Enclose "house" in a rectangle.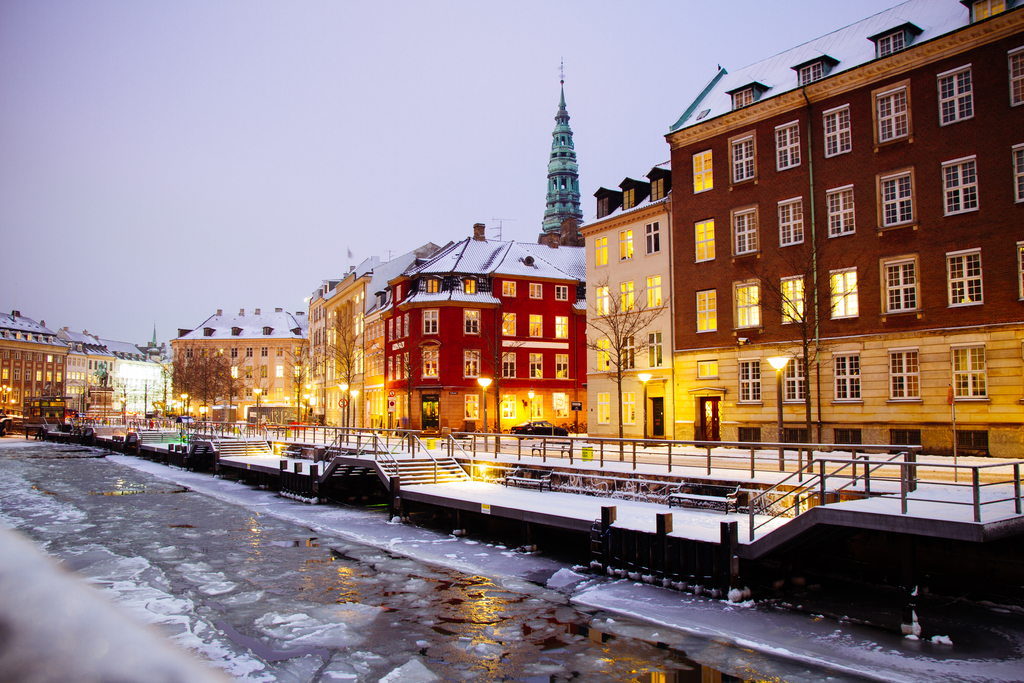
x1=374 y1=245 x2=485 y2=435.
